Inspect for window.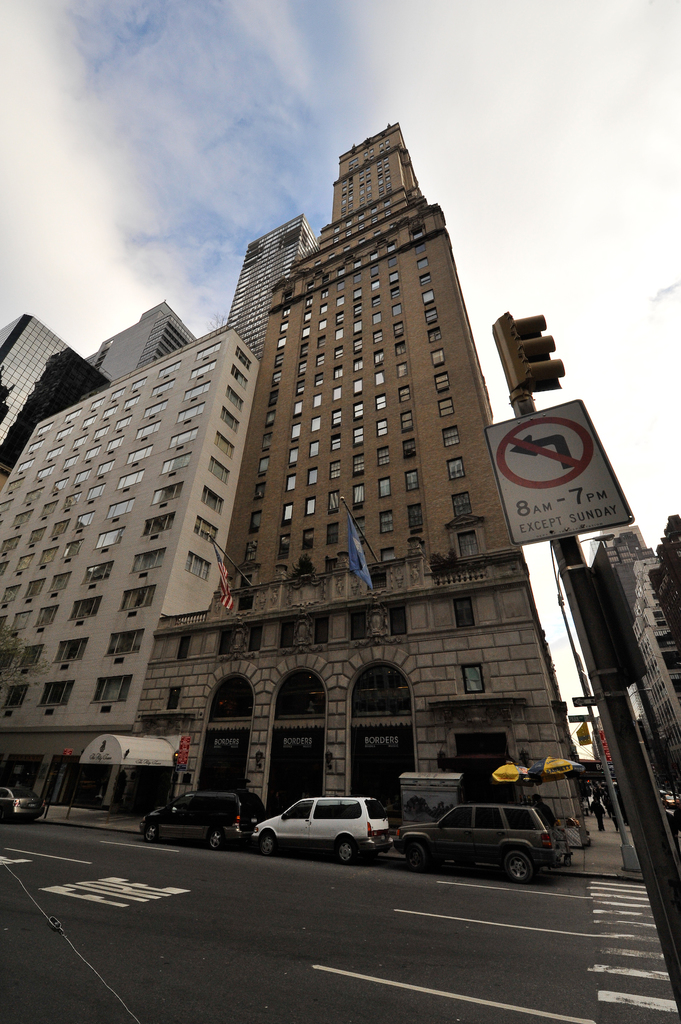
Inspection: l=304, t=297, r=312, b=307.
